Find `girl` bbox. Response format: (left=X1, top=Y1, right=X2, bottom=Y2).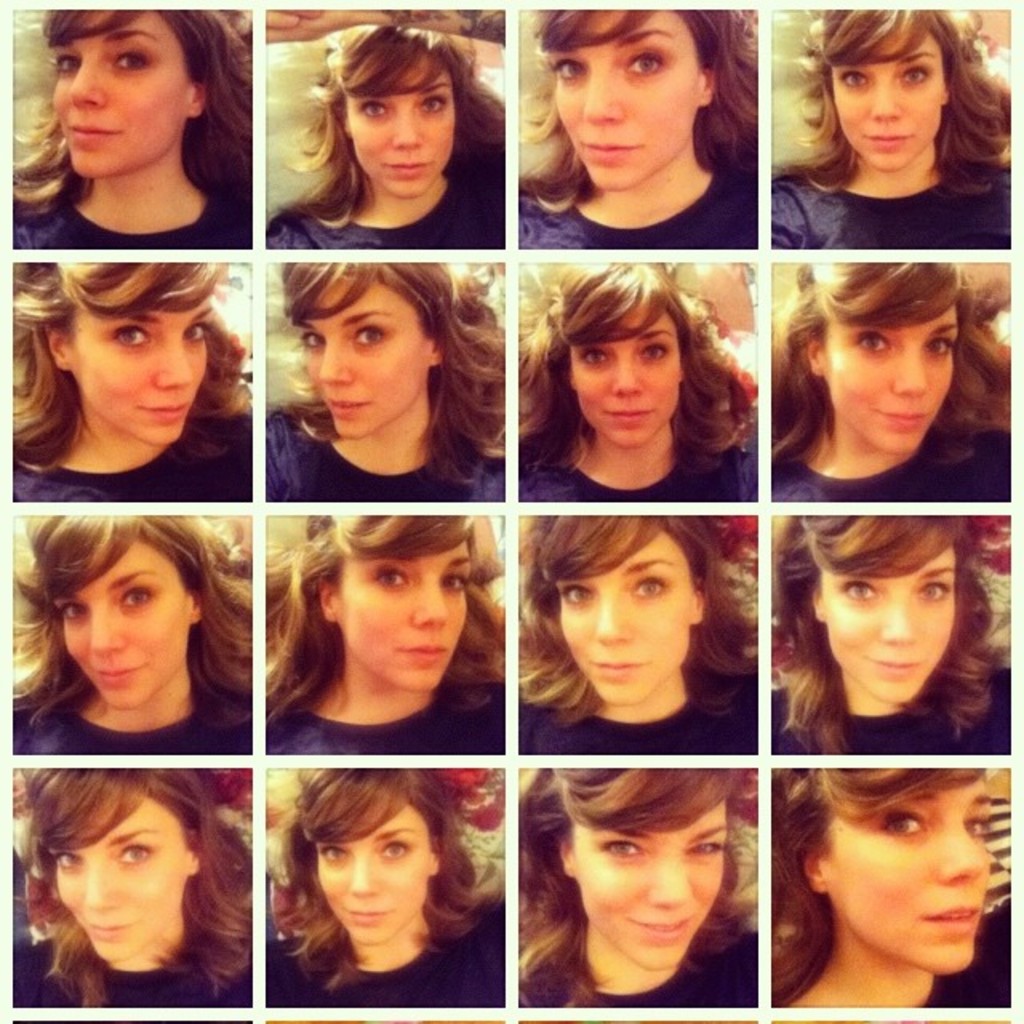
(left=14, top=768, right=254, bottom=1005).
